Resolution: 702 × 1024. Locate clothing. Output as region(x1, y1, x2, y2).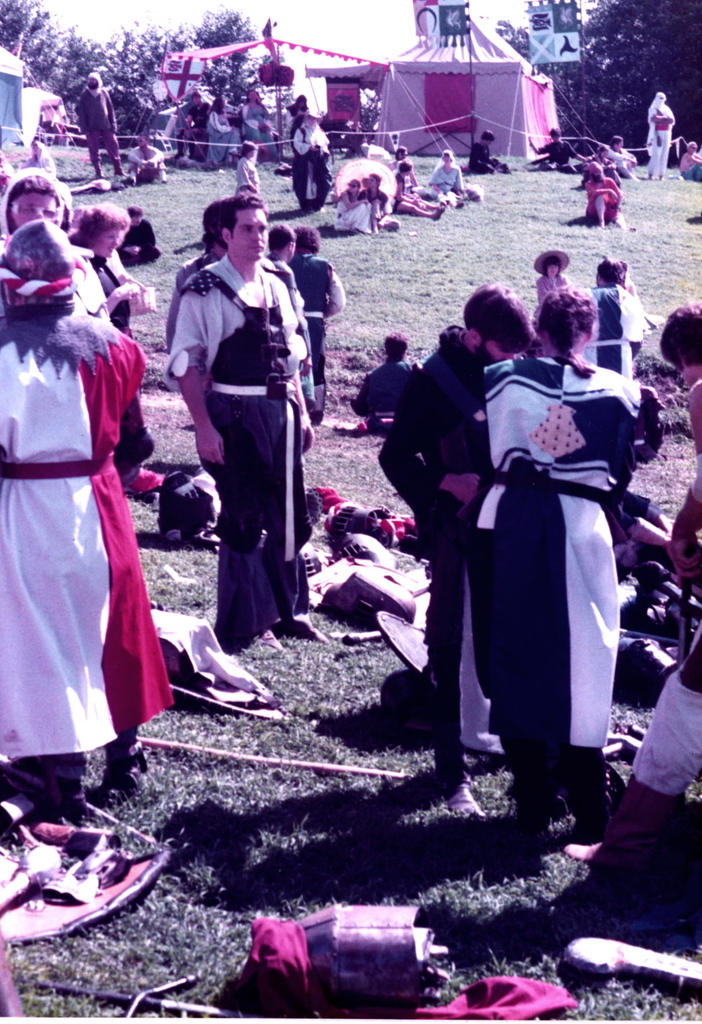
region(345, 361, 424, 403).
